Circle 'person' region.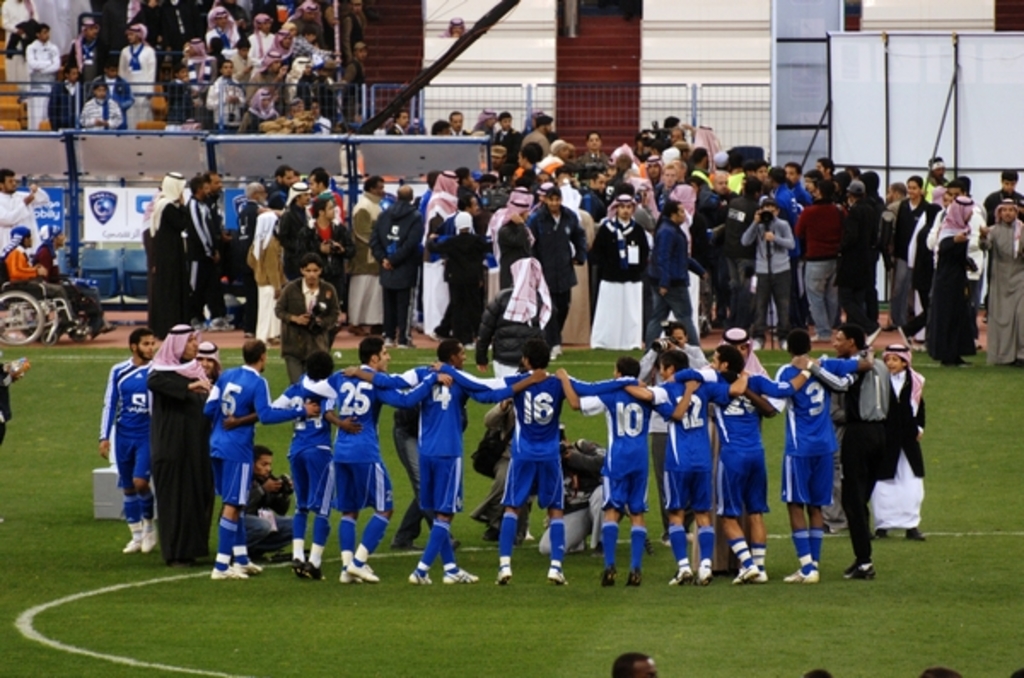
Region: [left=44, top=61, right=80, bottom=120].
